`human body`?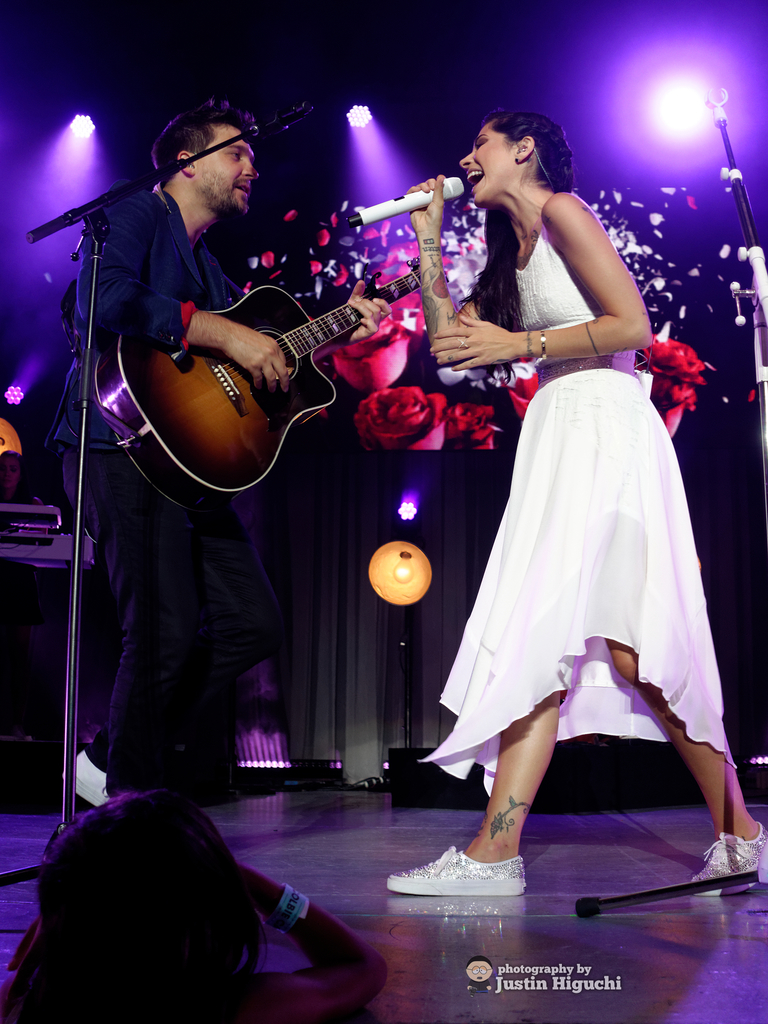
[x1=60, y1=180, x2=394, y2=822]
